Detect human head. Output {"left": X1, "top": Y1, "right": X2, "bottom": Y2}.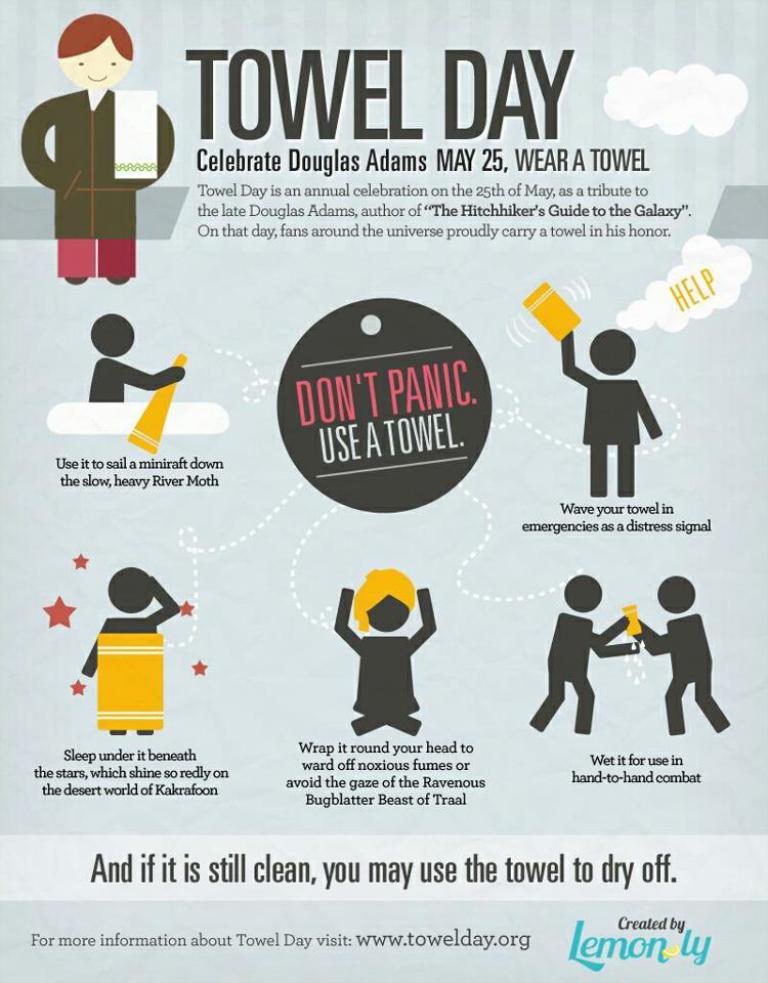
{"left": 654, "top": 573, "right": 693, "bottom": 612}.
